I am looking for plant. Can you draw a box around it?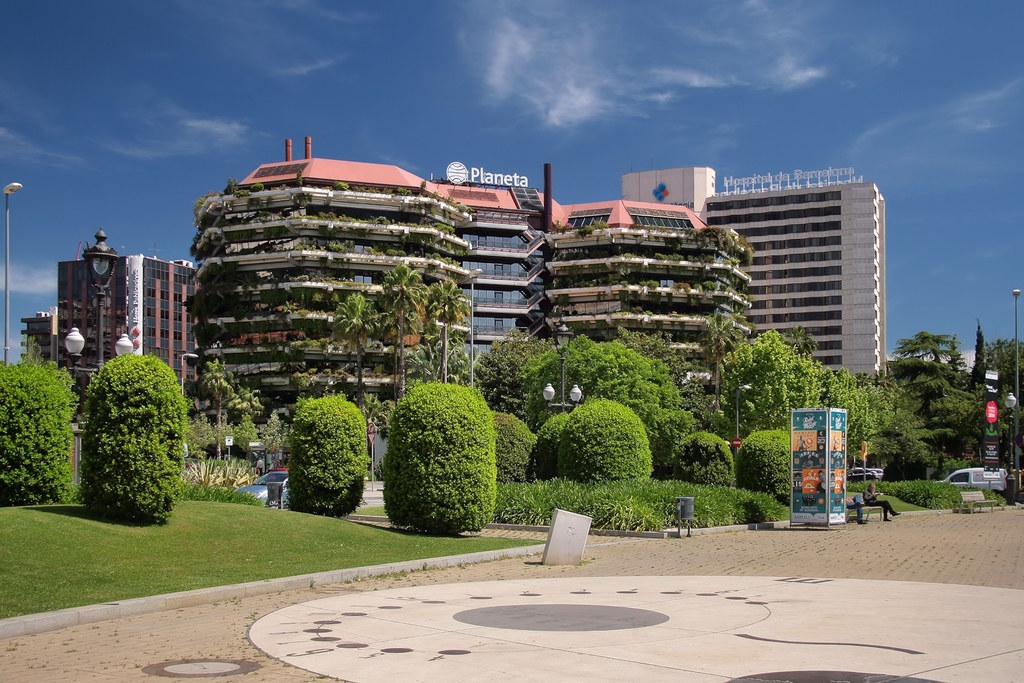
Sure, the bounding box is box=[292, 393, 379, 519].
